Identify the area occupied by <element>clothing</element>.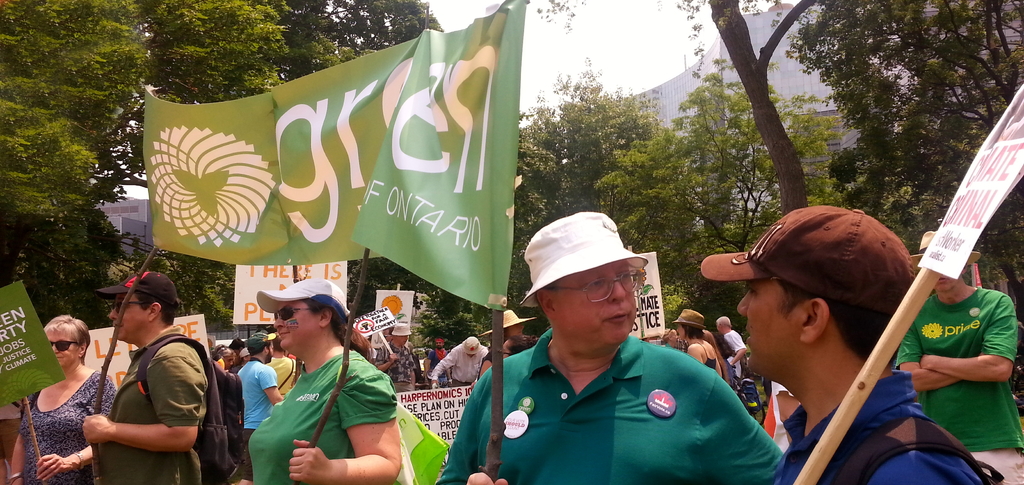
Area: {"left": 476, "top": 259, "right": 773, "bottom": 481}.
